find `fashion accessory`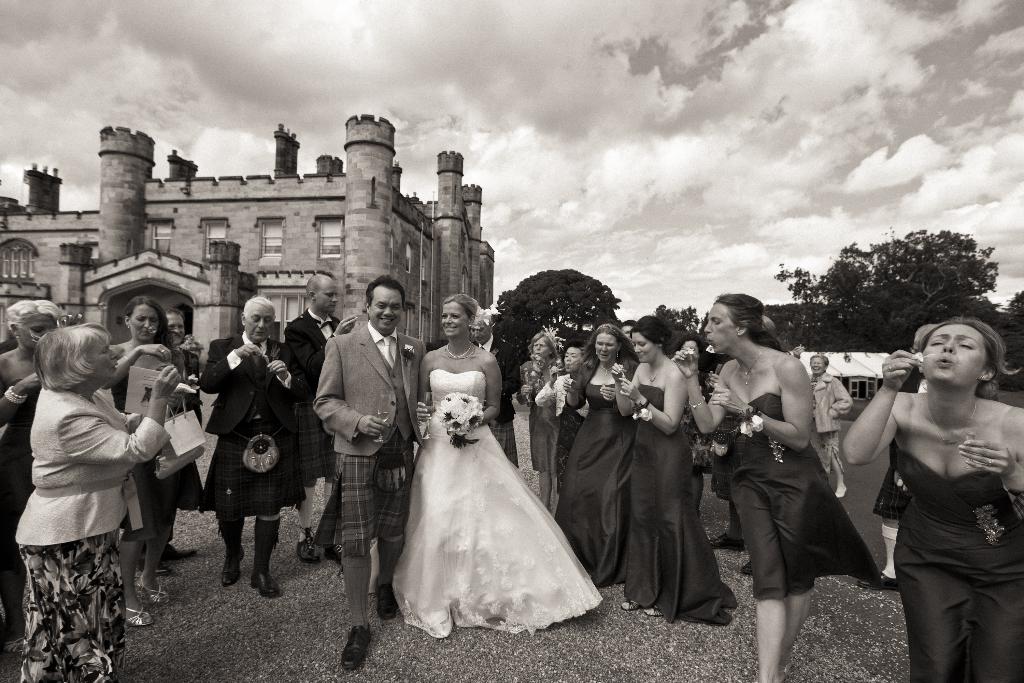
<bbox>345, 319, 354, 325</bbox>
